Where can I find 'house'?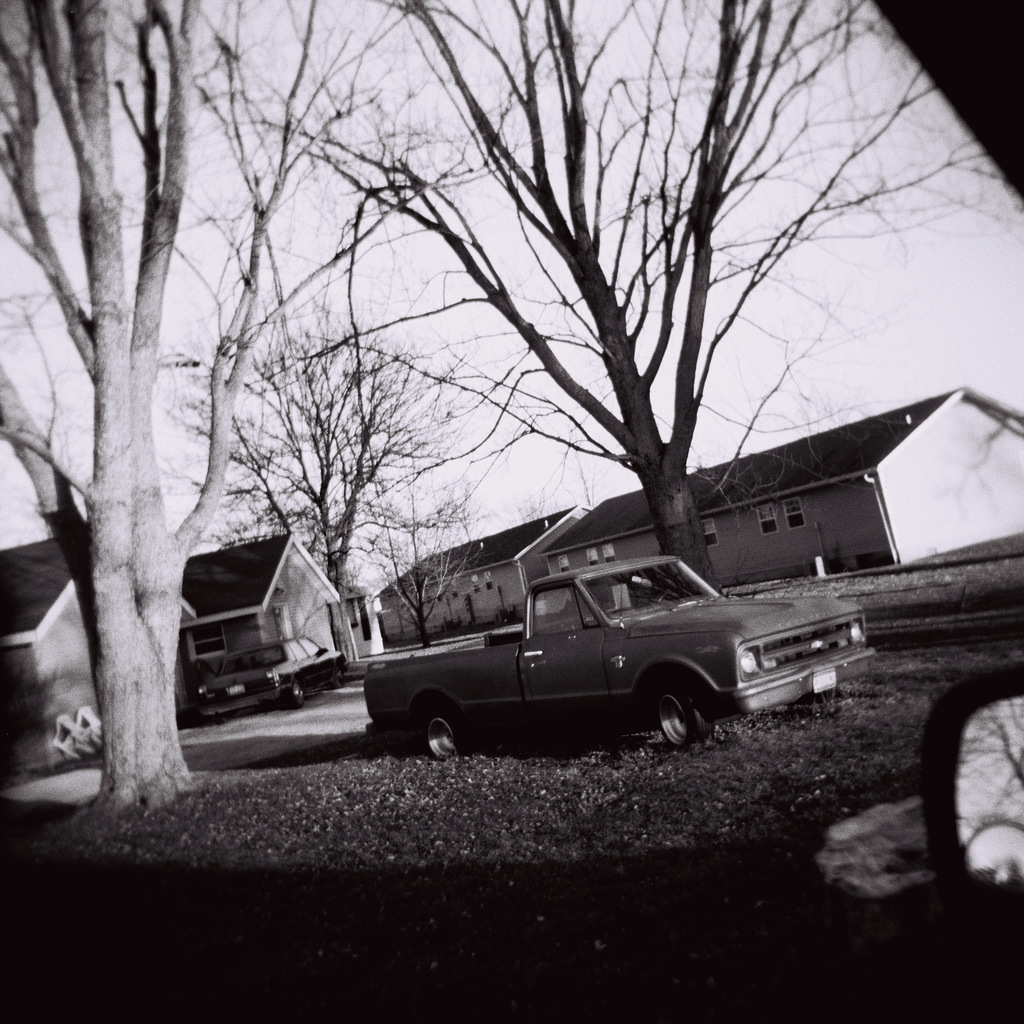
You can find it at bbox=[539, 385, 1023, 570].
